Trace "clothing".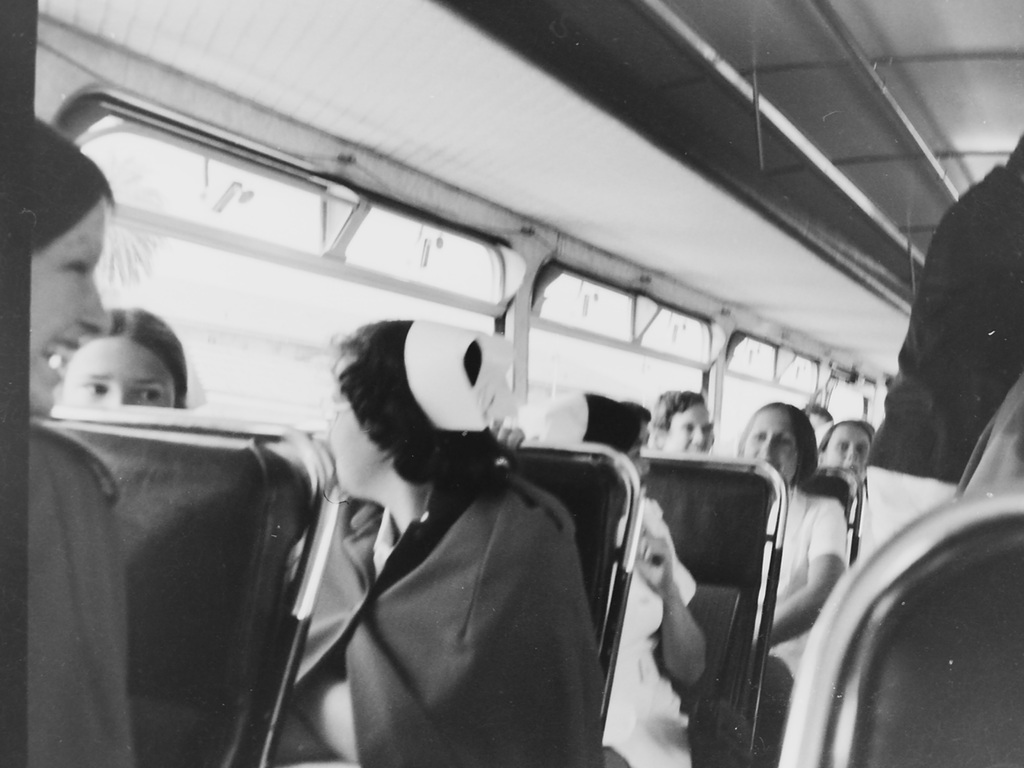
Traced to (873, 167, 1023, 515).
